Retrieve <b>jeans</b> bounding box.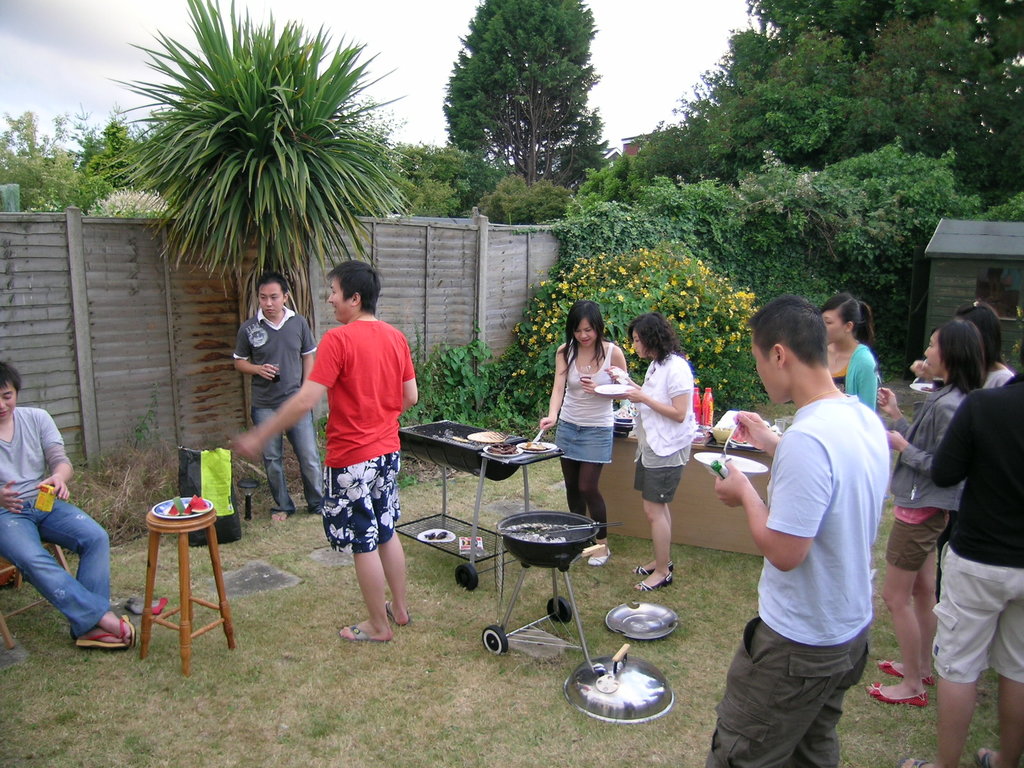
Bounding box: (left=931, top=544, right=1023, bottom=698).
